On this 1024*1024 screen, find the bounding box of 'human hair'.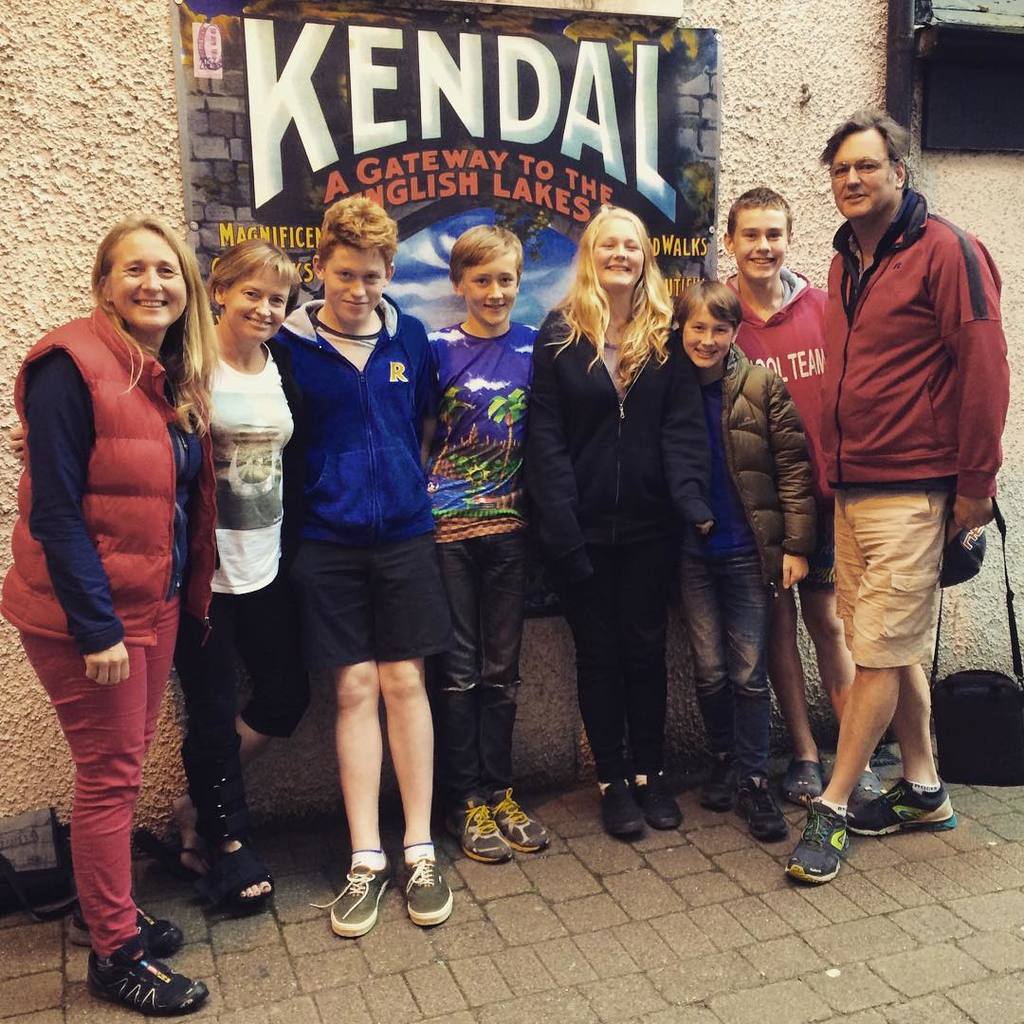
Bounding box: select_region(82, 216, 220, 424).
